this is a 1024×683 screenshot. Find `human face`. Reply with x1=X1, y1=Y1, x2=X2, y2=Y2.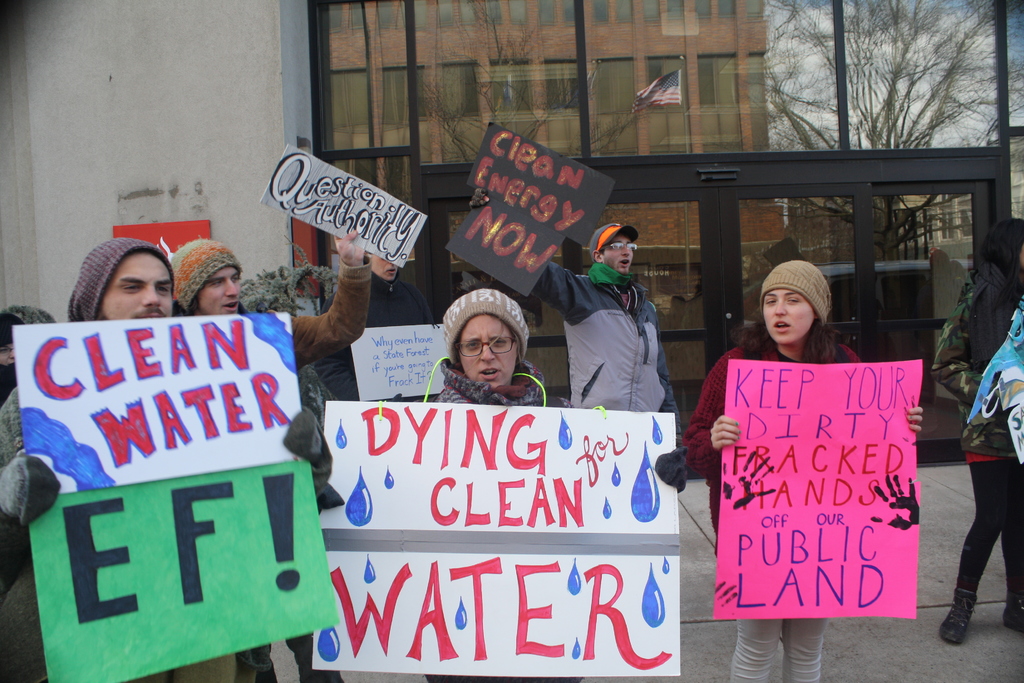
x1=765, y1=290, x2=819, y2=353.
